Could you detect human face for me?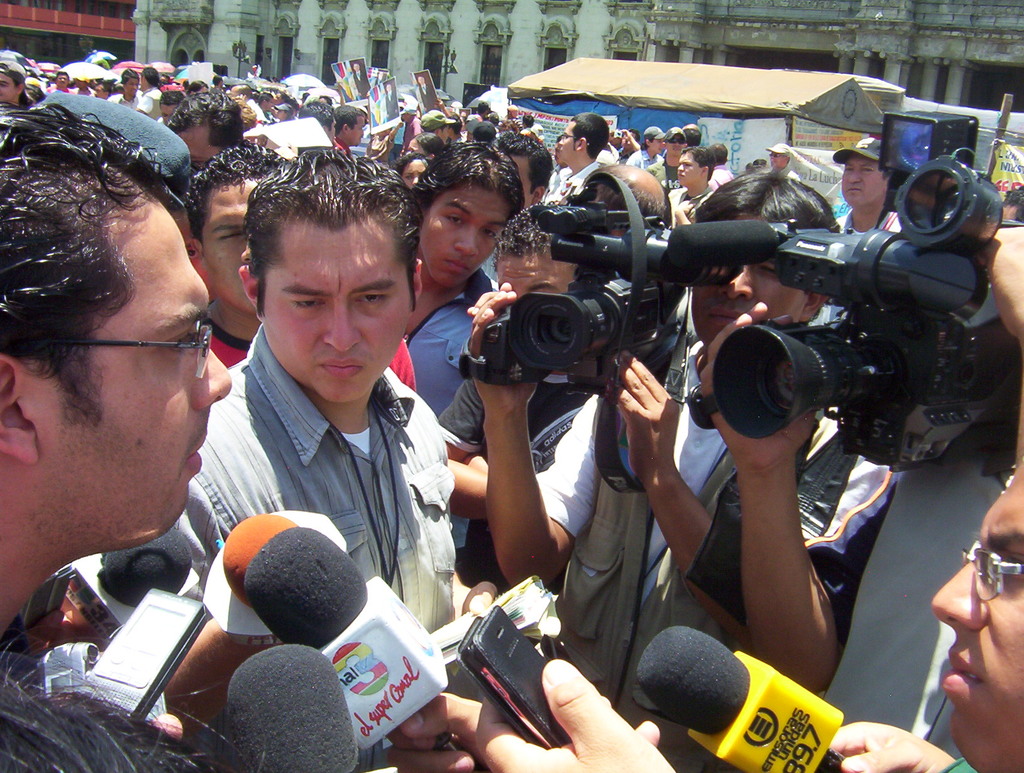
Detection result: <box>417,188,520,284</box>.
